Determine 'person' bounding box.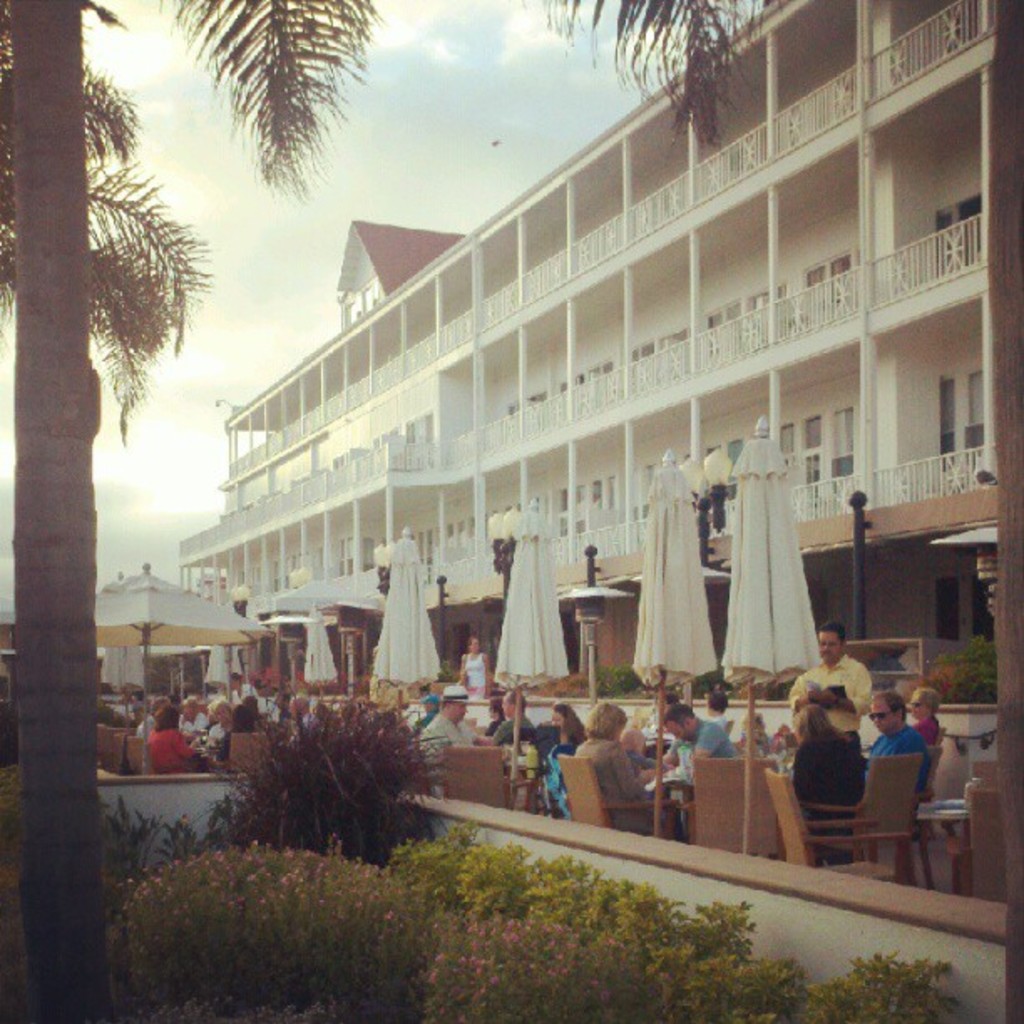
Determined: <box>790,629,873,805</box>.
